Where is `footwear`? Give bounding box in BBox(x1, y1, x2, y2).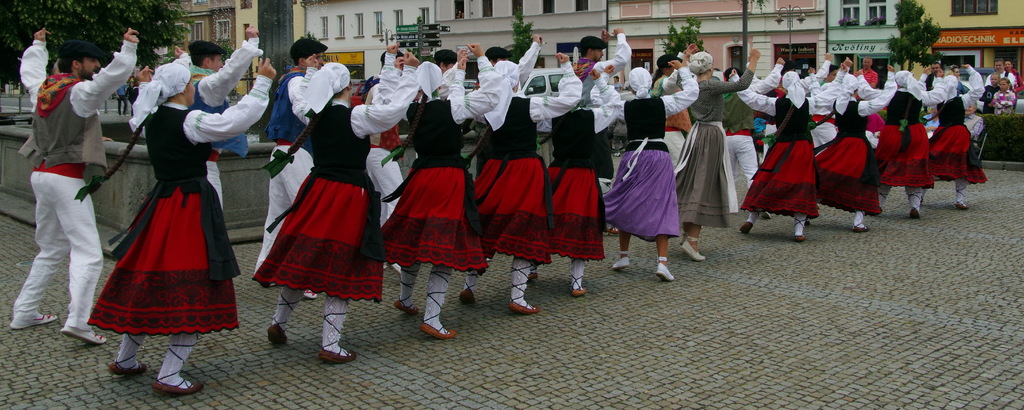
BBox(655, 260, 673, 282).
